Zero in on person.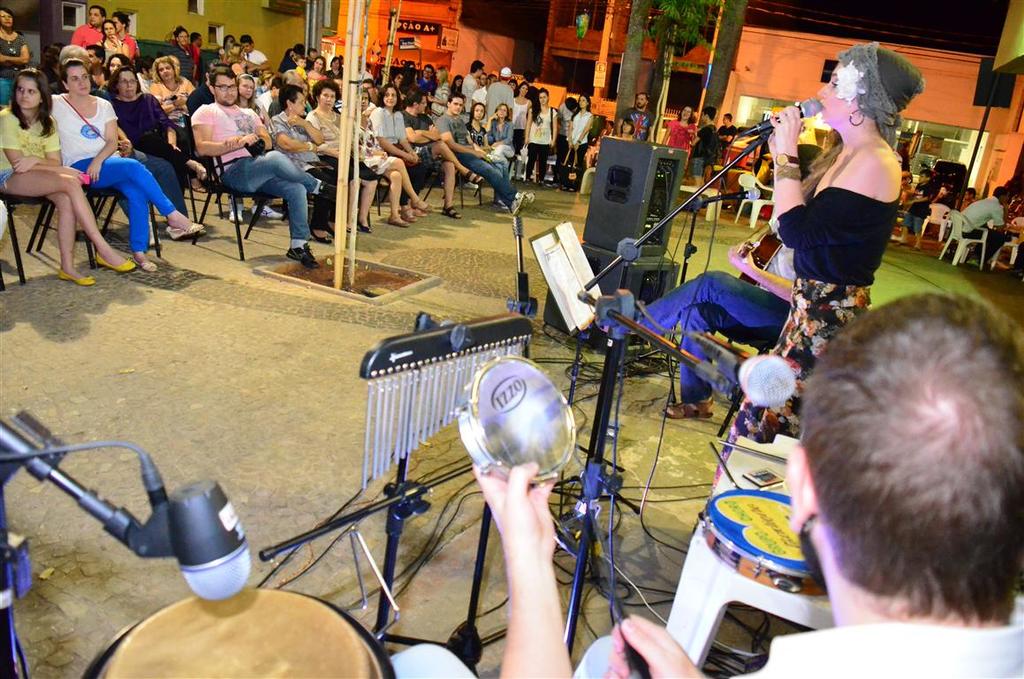
Zeroed in: rect(712, 40, 924, 491).
